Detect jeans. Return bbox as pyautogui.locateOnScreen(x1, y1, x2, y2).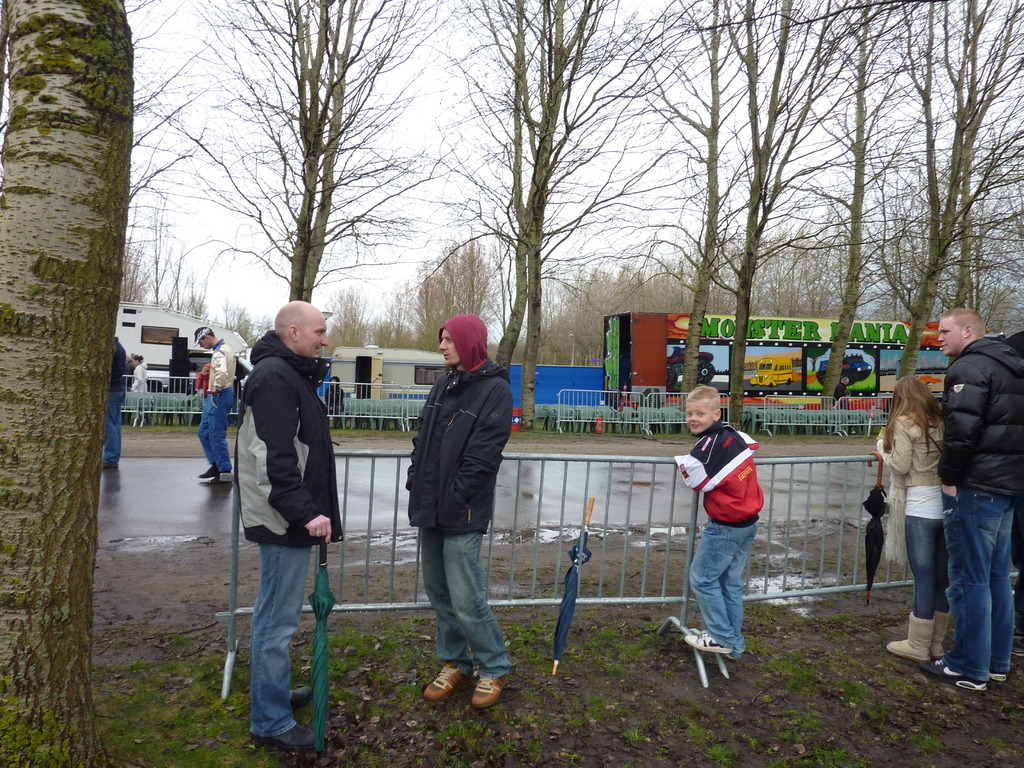
pyautogui.locateOnScreen(904, 516, 950, 616).
